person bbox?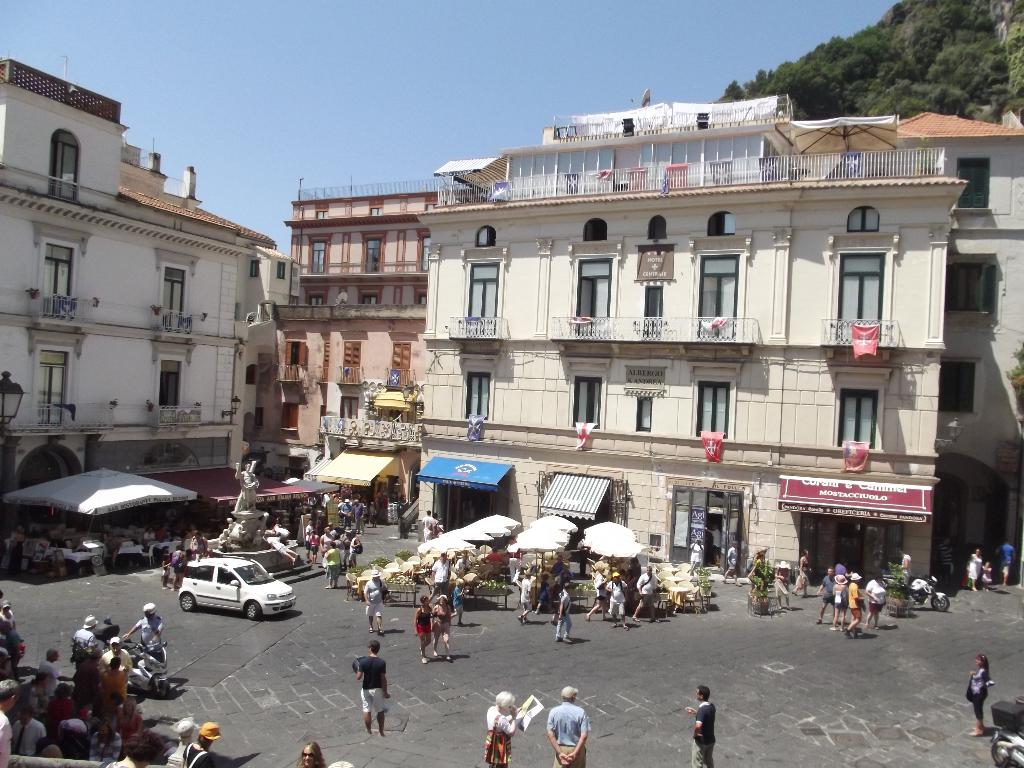
[left=413, top=598, right=435, bottom=664]
